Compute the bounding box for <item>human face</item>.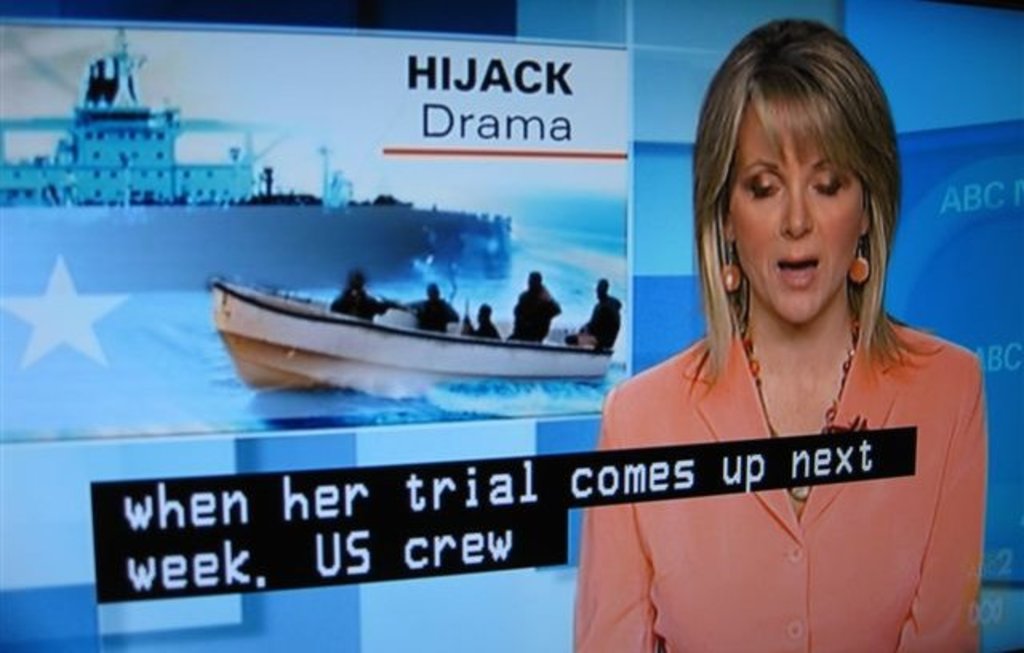
crop(725, 98, 867, 320).
